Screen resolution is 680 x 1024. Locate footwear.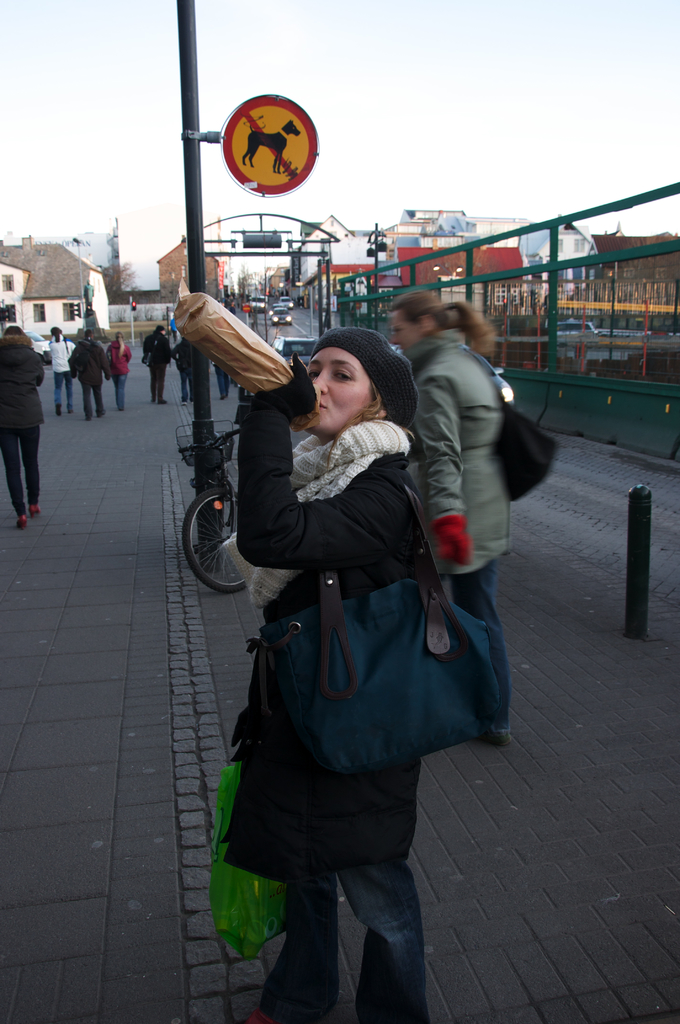
region(158, 397, 166, 403).
